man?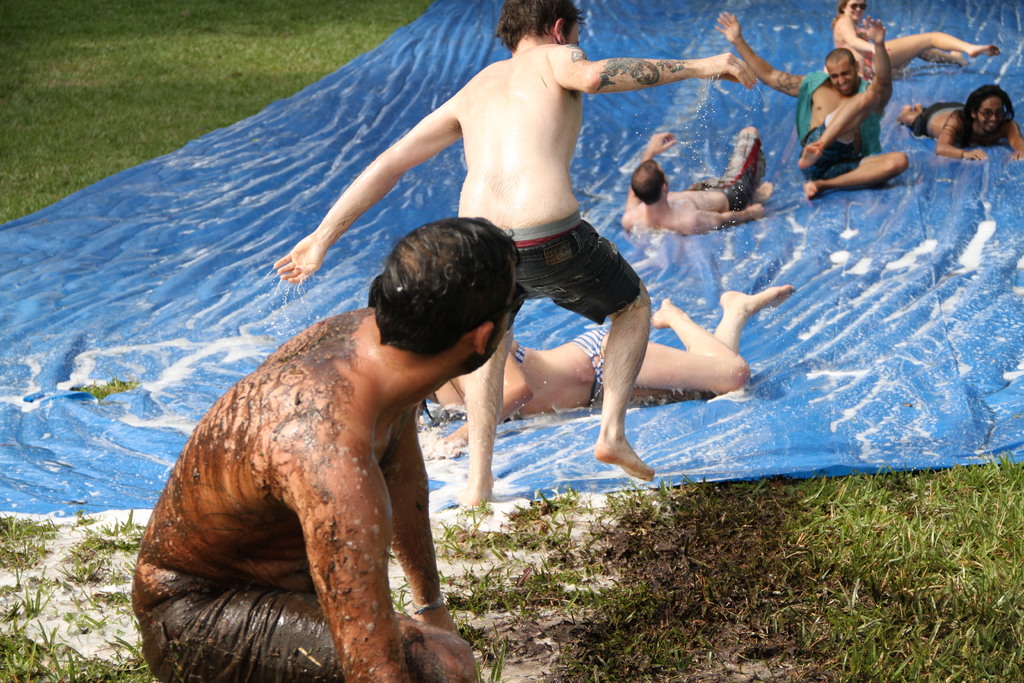
[270, 0, 756, 507]
